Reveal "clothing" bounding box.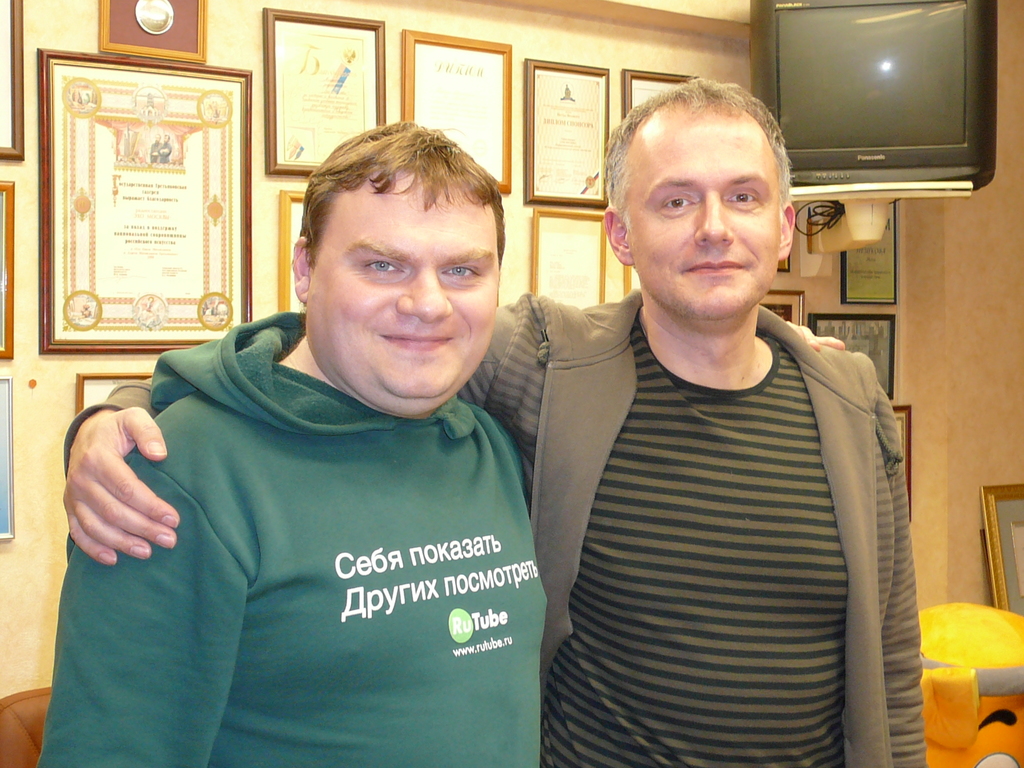
Revealed: l=36, t=307, r=547, b=767.
